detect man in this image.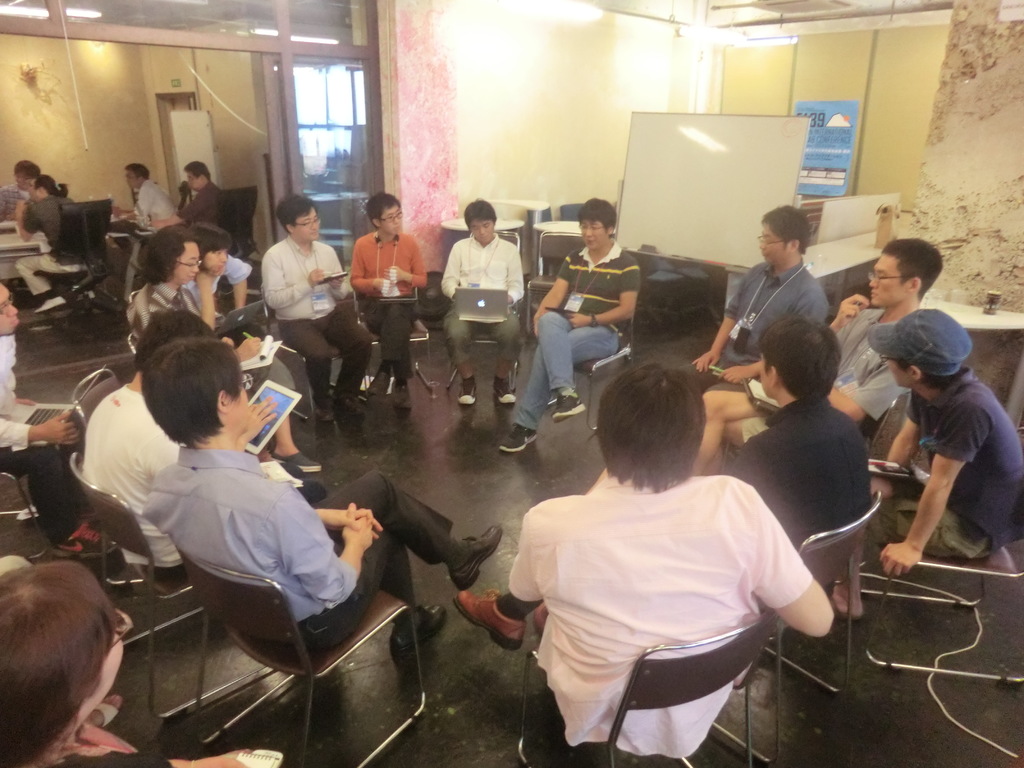
Detection: bbox=[442, 195, 525, 406].
